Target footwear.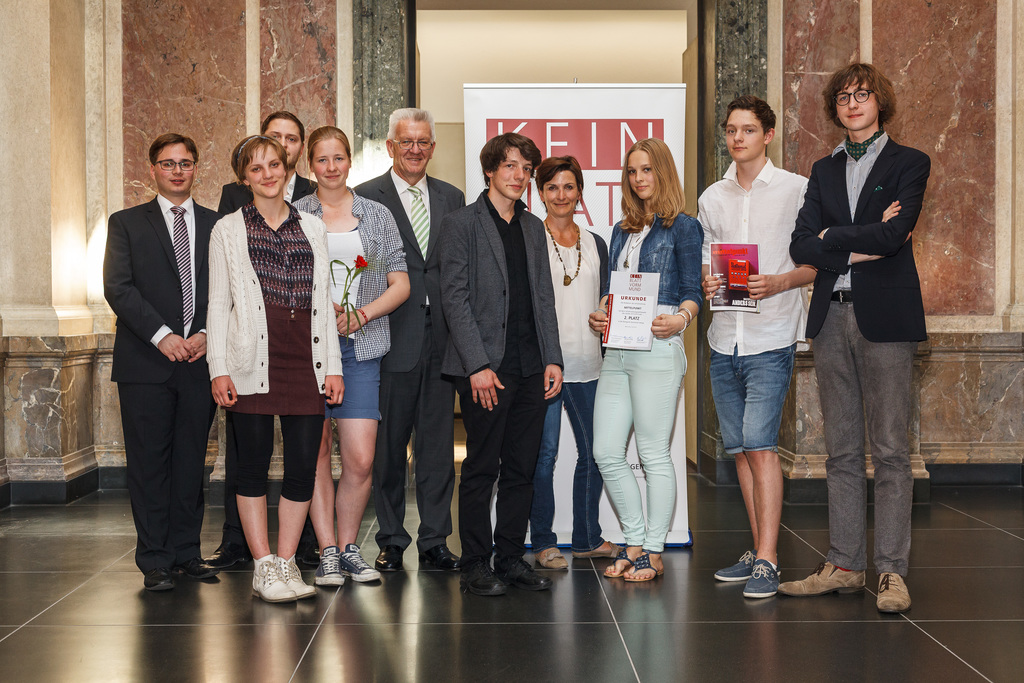
Target region: BBox(776, 556, 866, 596).
